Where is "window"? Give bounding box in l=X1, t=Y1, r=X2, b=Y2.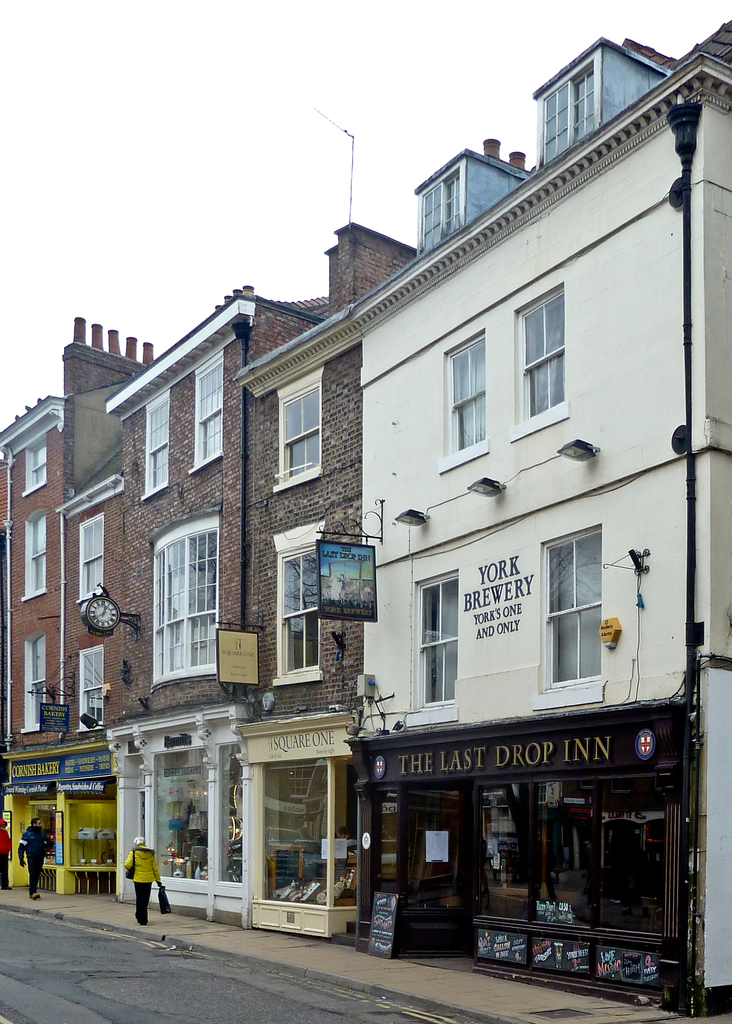
l=506, t=275, r=573, b=436.
